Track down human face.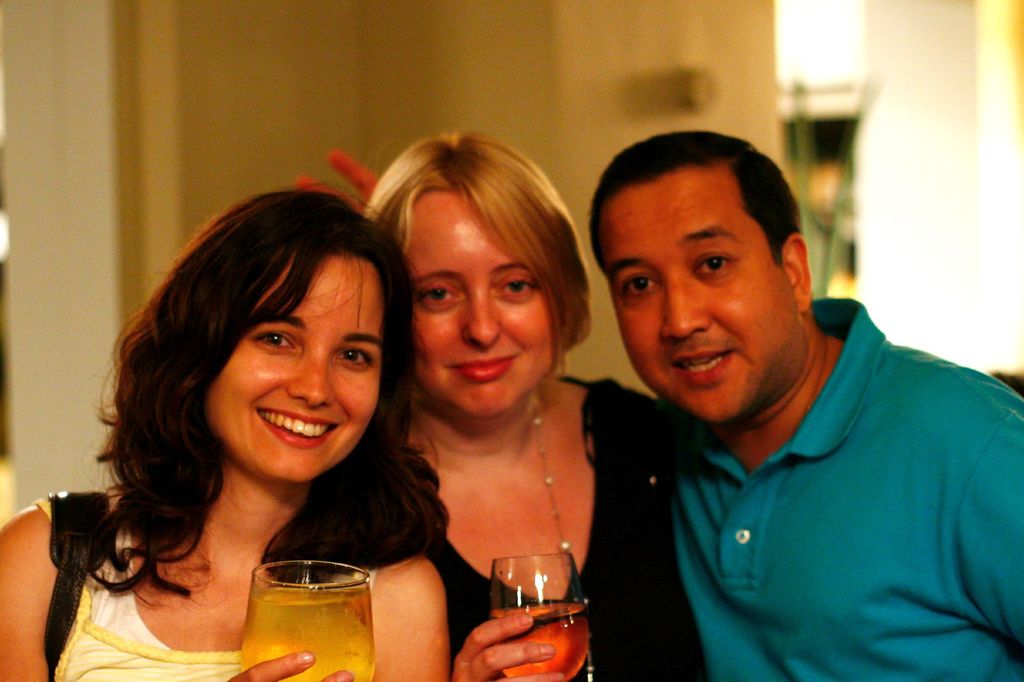
Tracked to {"left": 603, "top": 164, "right": 806, "bottom": 424}.
